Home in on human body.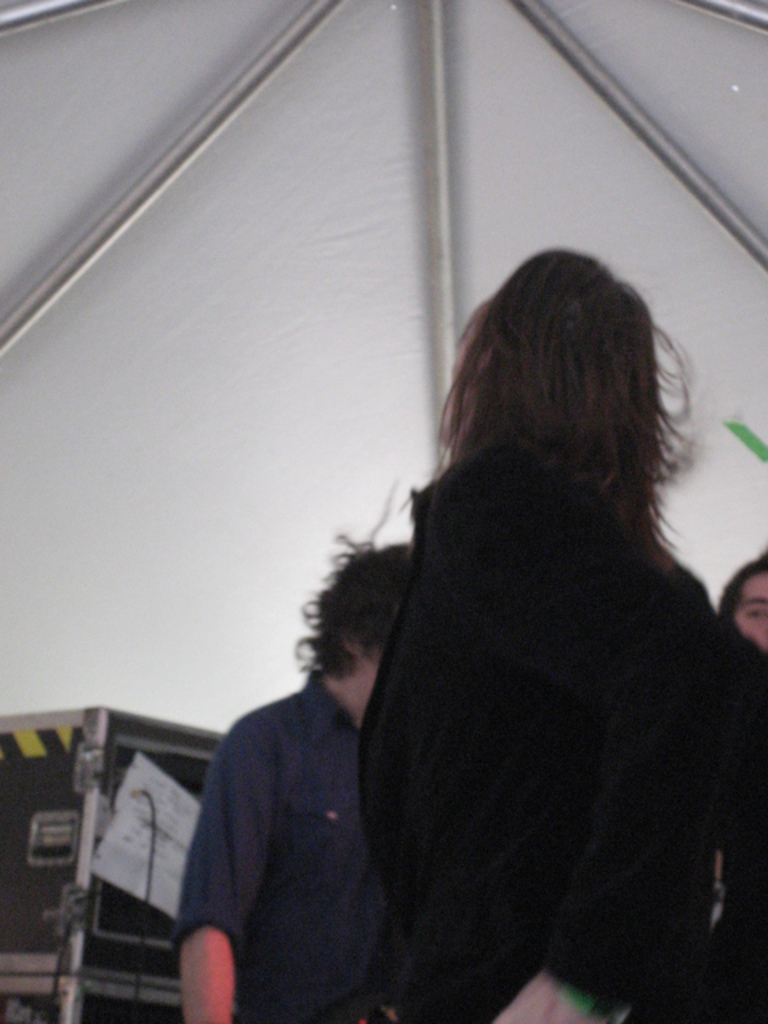
Homed in at <bbox>246, 274, 766, 1018</bbox>.
